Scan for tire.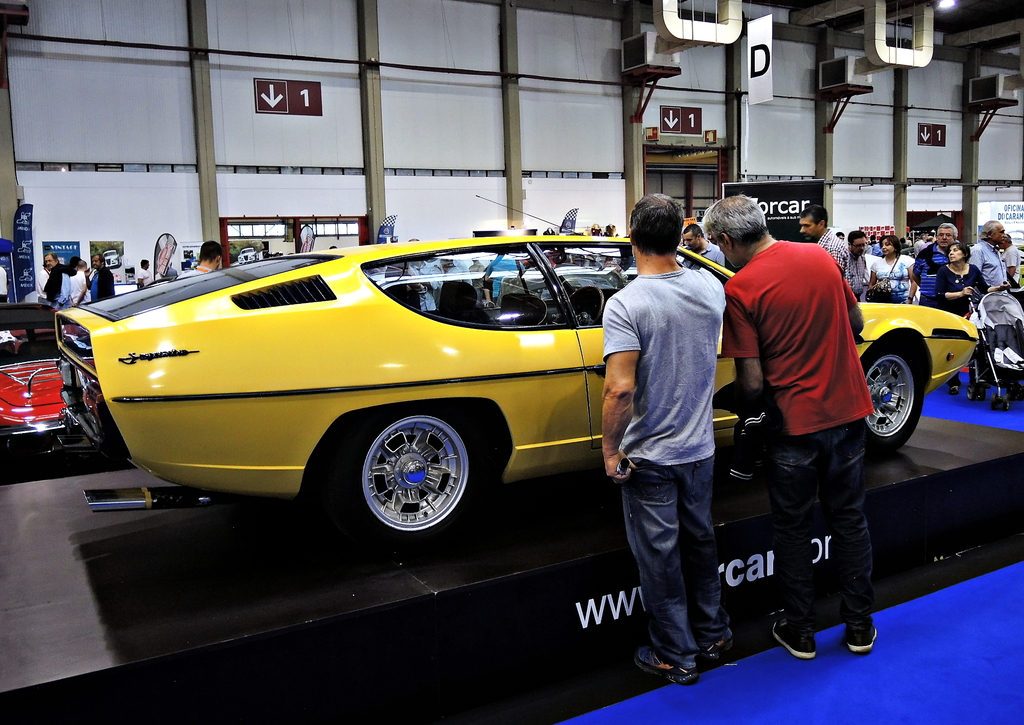
Scan result: (x1=964, y1=382, x2=977, y2=400).
